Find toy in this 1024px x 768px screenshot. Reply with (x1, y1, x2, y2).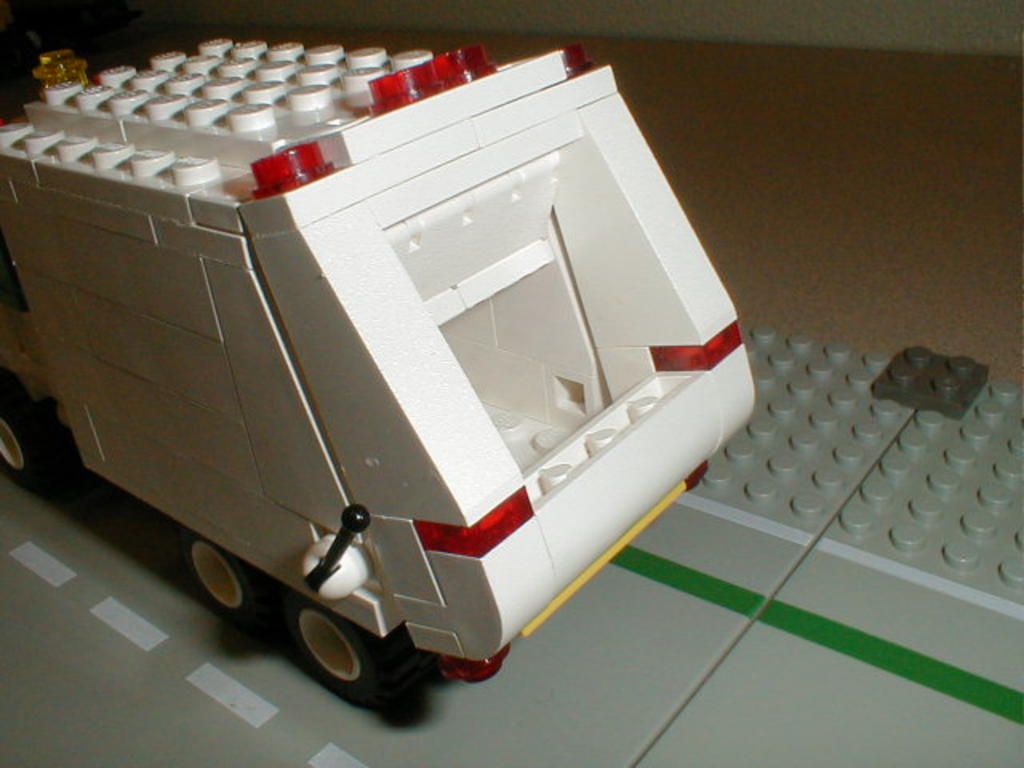
(5, 38, 792, 707).
